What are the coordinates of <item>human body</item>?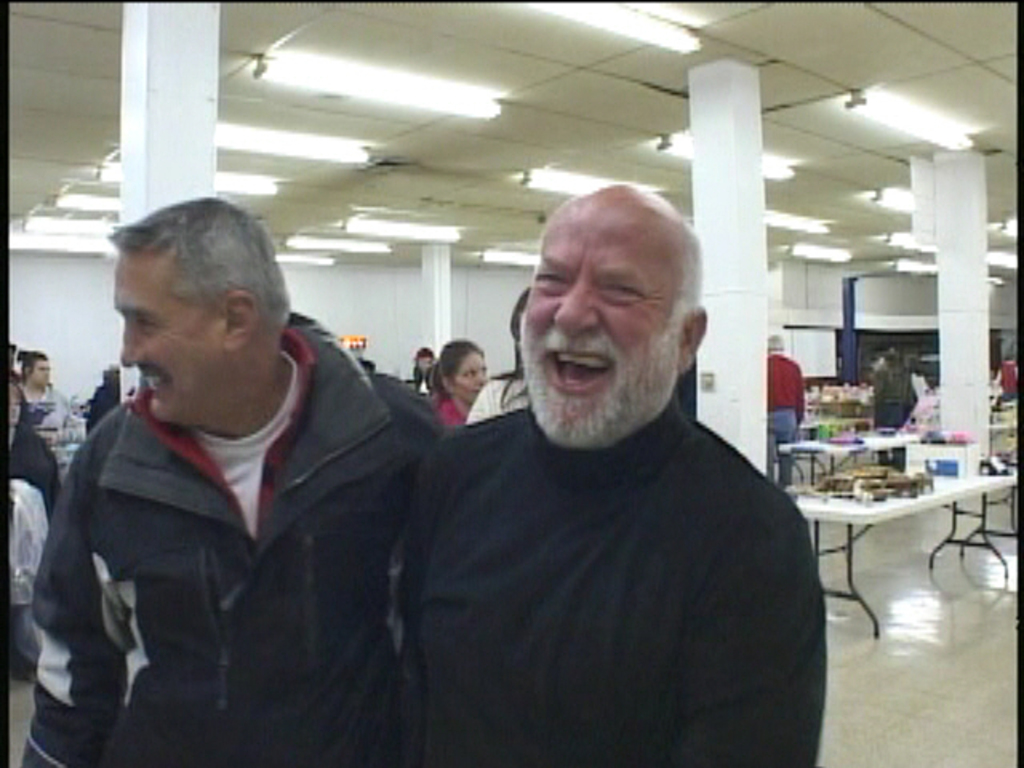
[29,190,437,766].
